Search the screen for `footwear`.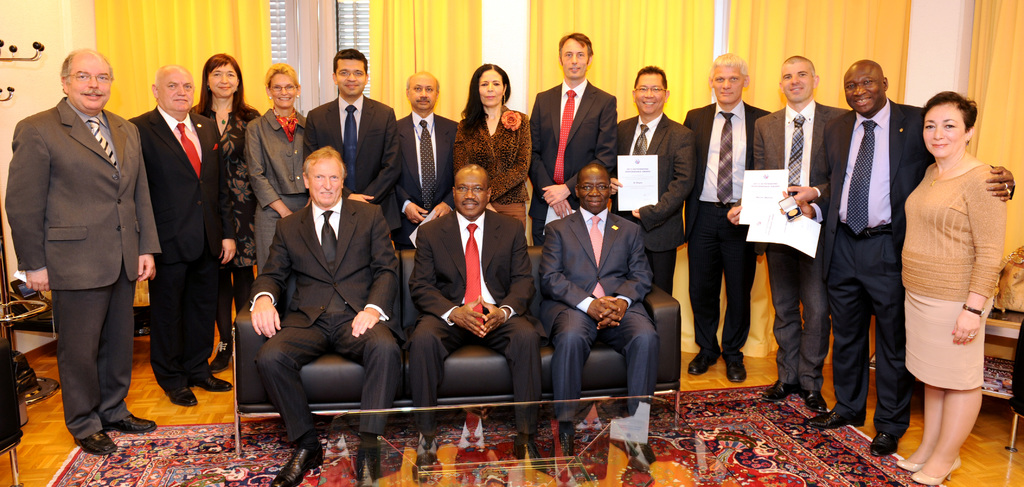
Found at 161,378,200,410.
